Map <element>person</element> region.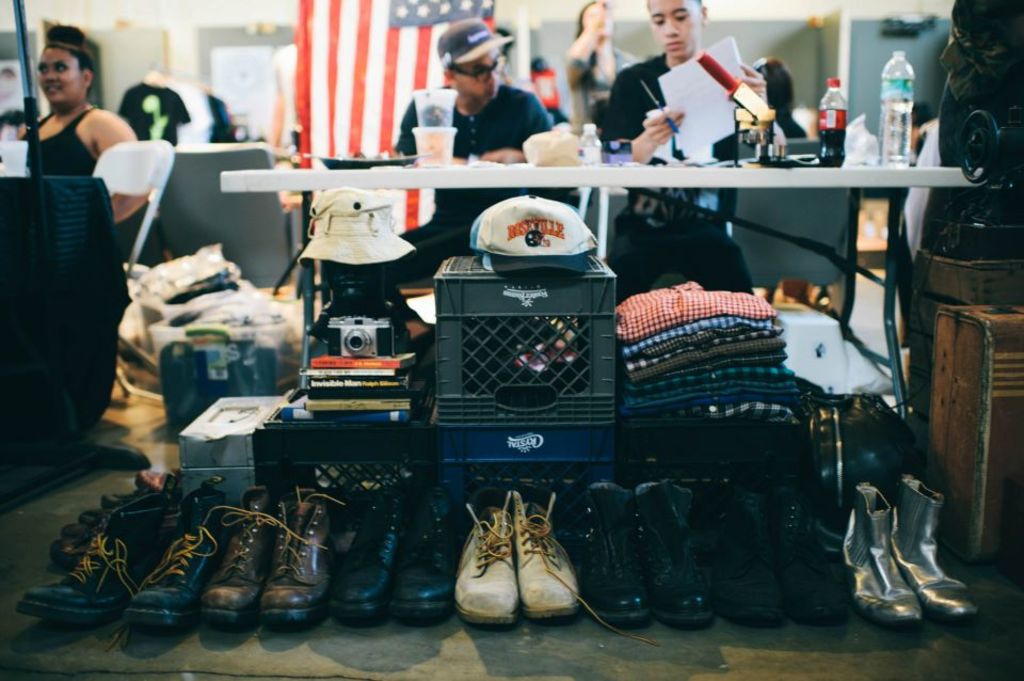
Mapped to detection(389, 14, 573, 286).
